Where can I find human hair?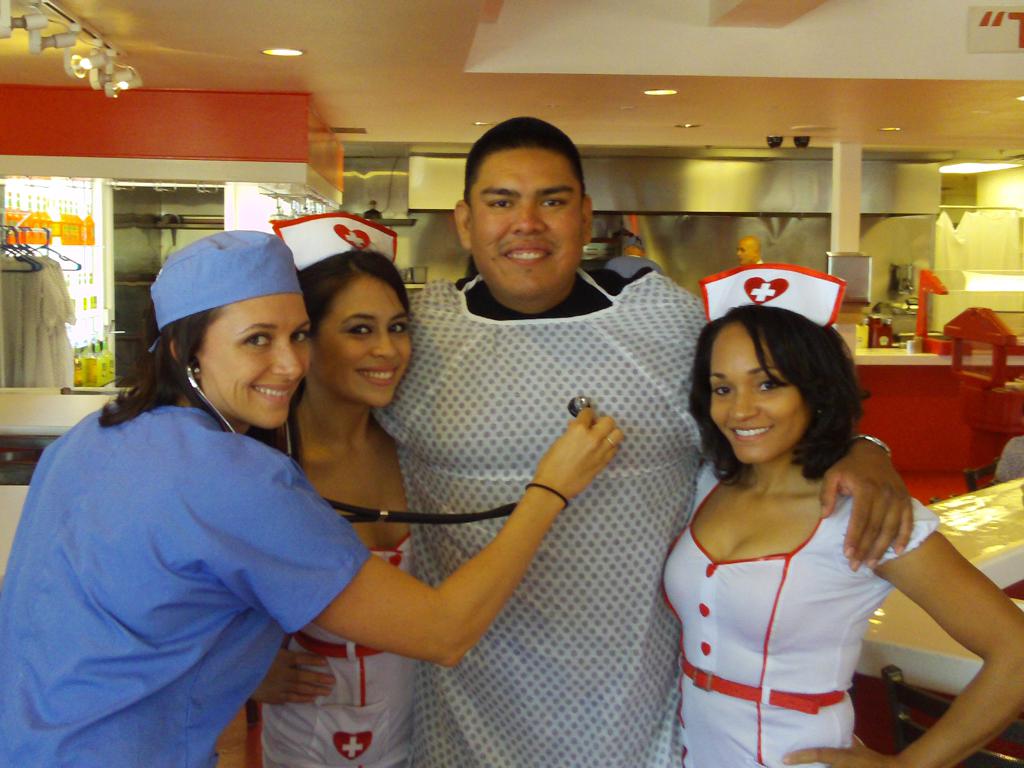
You can find it at box(463, 115, 586, 209).
